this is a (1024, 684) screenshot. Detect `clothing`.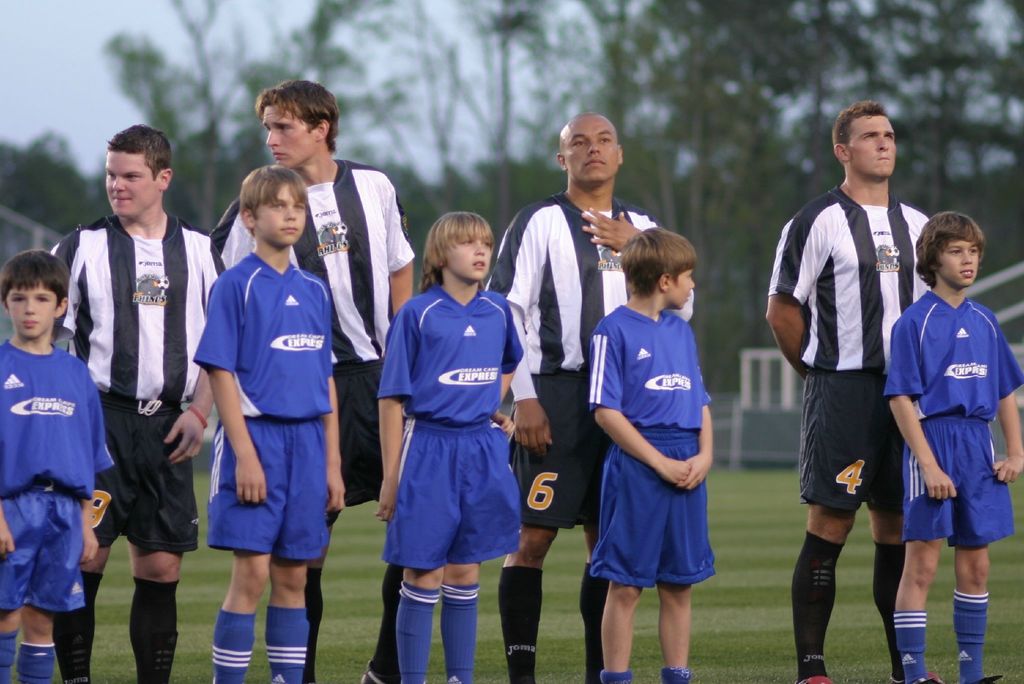
(x1=193, y1=251, x2=337, y2=421).
